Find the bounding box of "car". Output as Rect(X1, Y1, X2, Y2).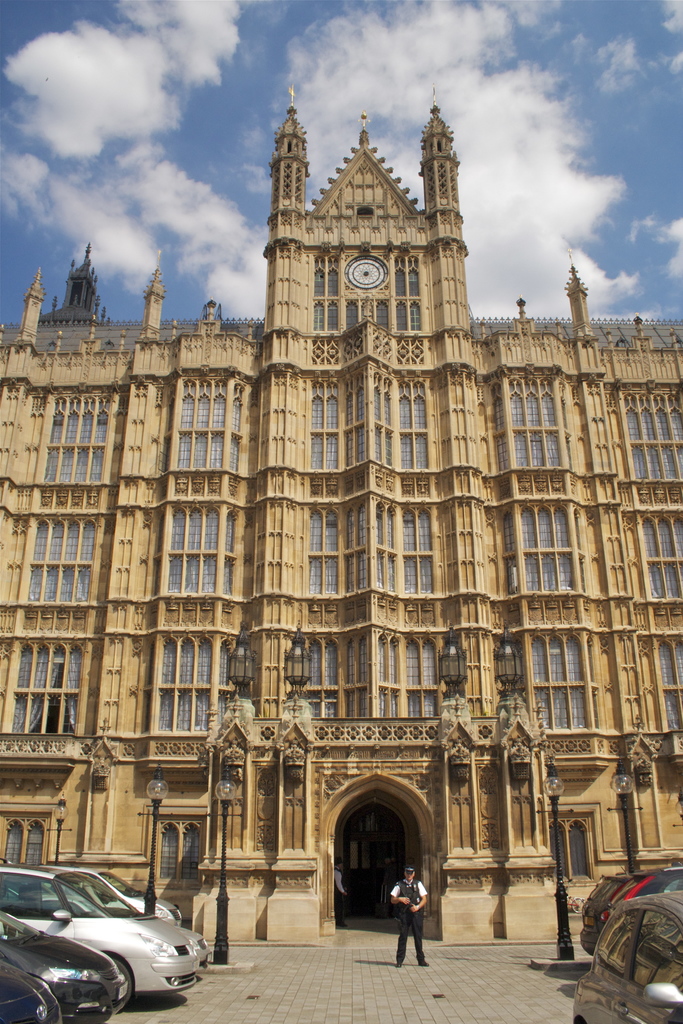
Rect(580, 870, 682, 951).
